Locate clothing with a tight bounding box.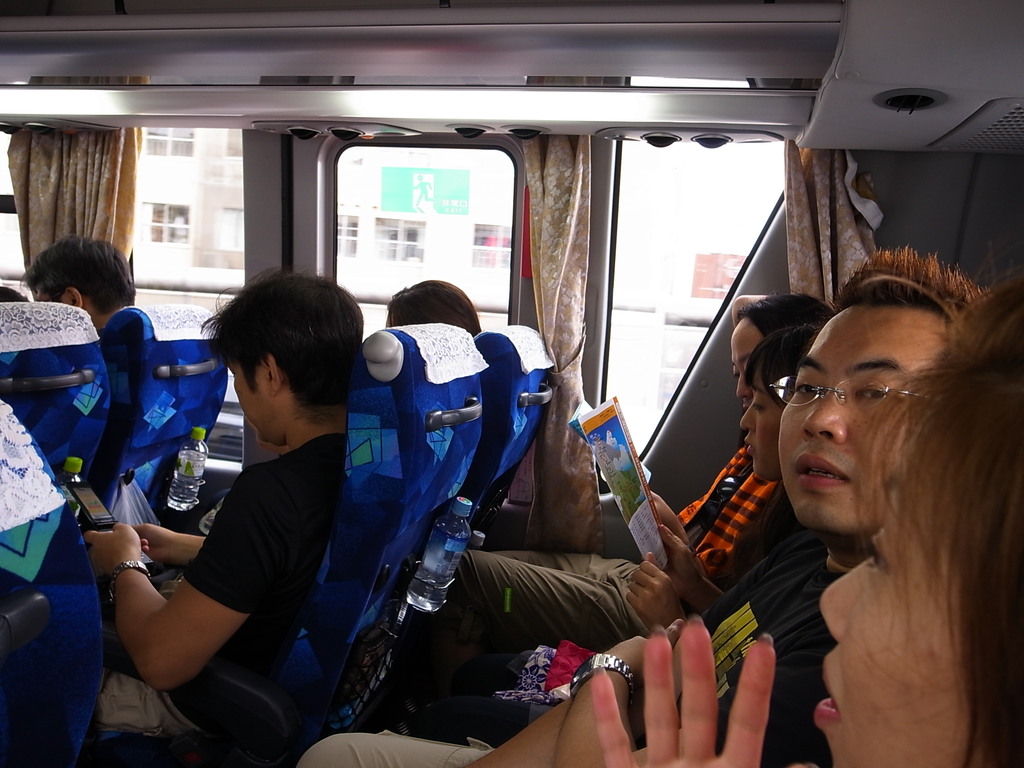
65:411:349:752.
